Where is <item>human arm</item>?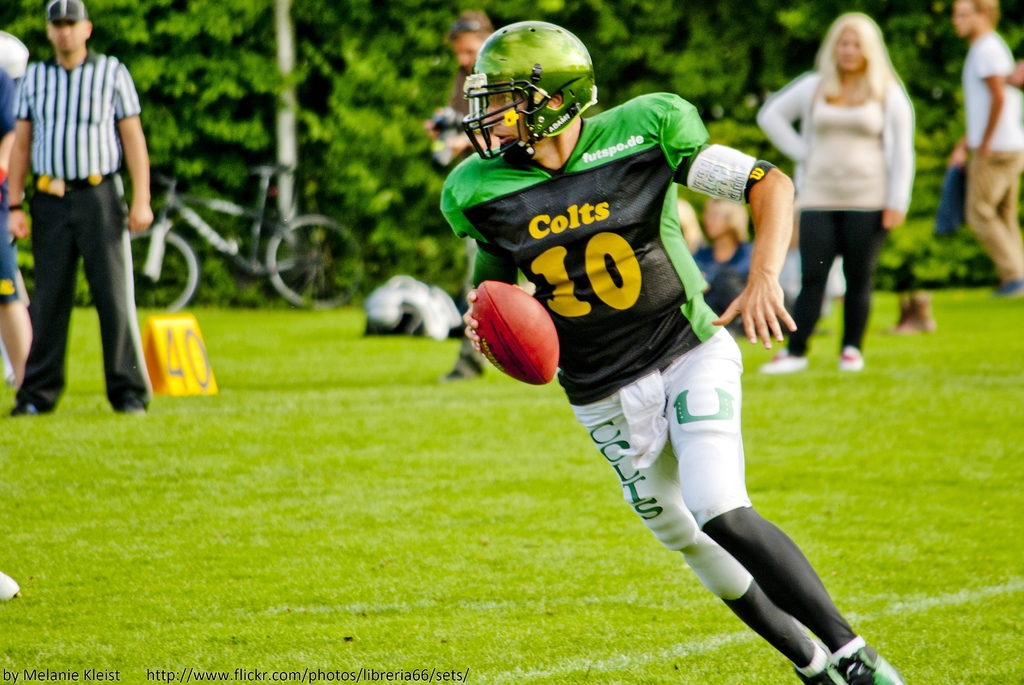
locate(118, 60, 159, 239).
